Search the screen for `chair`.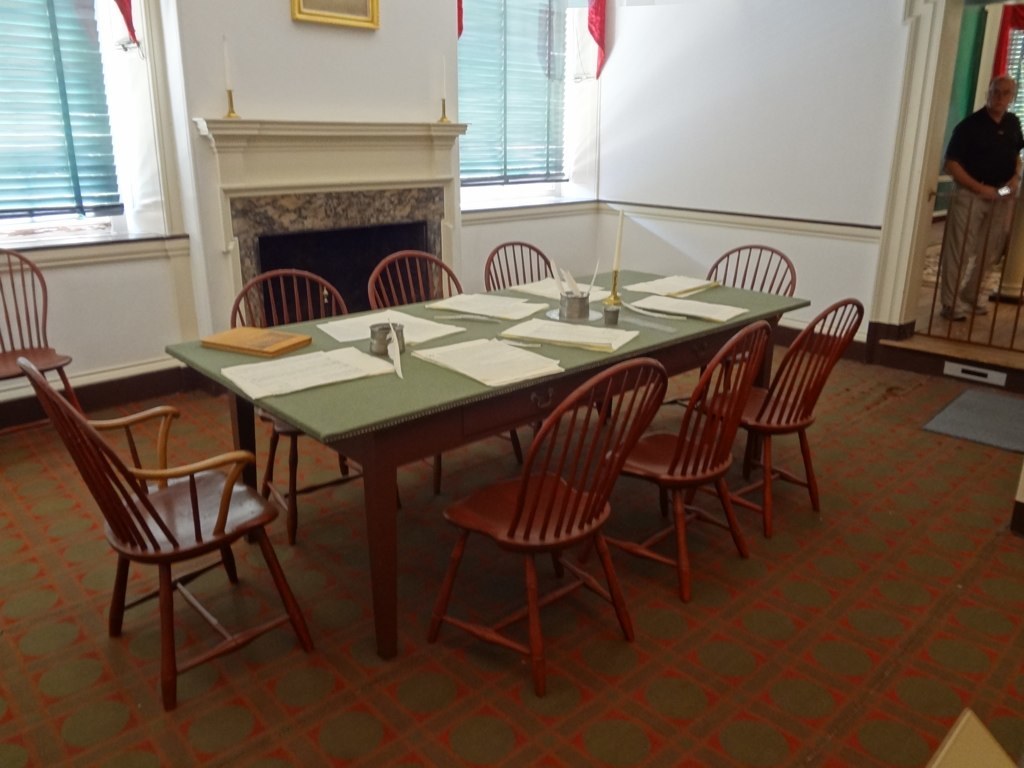
Found at 0,251,82,411.
